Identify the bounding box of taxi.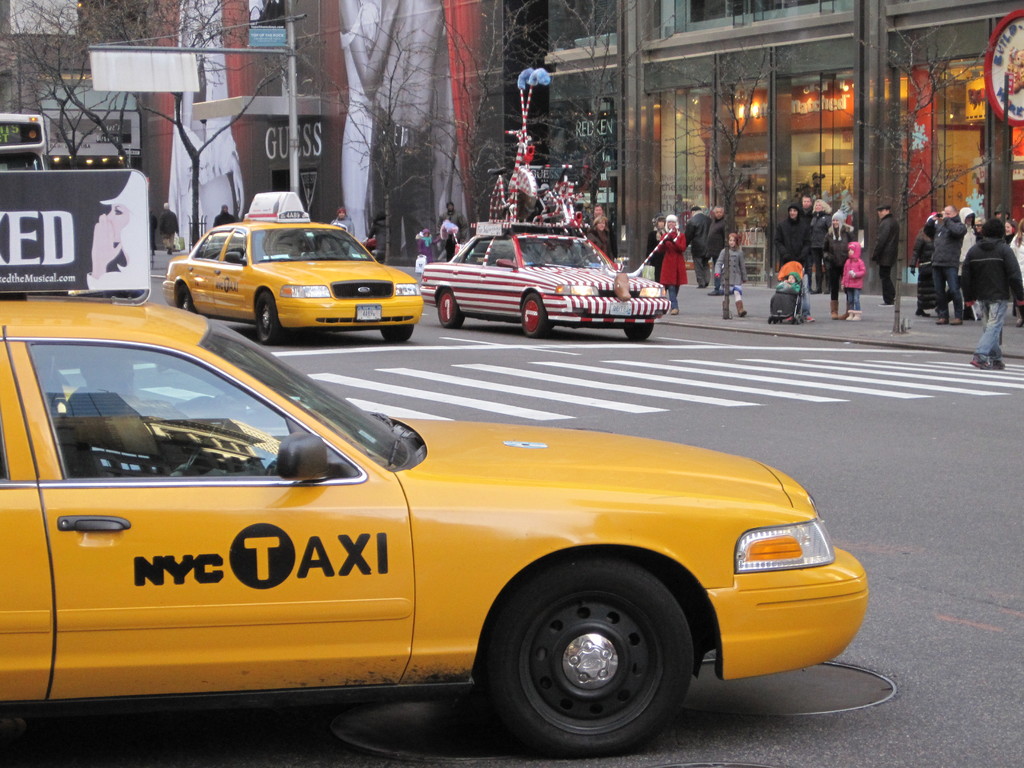
x1=0 y1=168 x2=871 y2=757.
